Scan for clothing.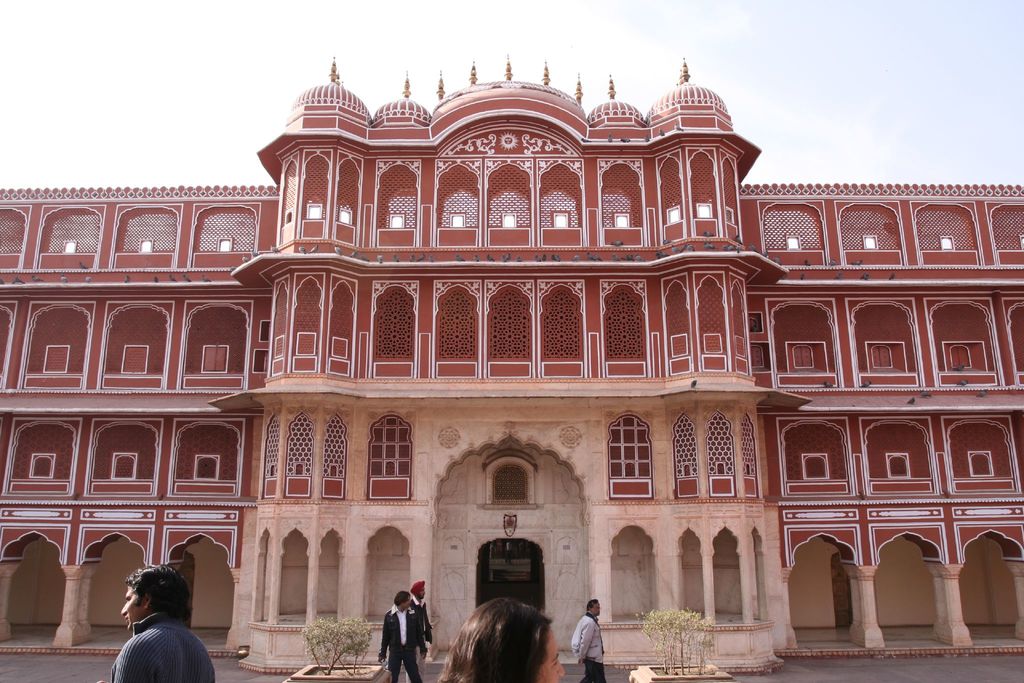
Scan result: bbox=(367, 600, 433, 682).
